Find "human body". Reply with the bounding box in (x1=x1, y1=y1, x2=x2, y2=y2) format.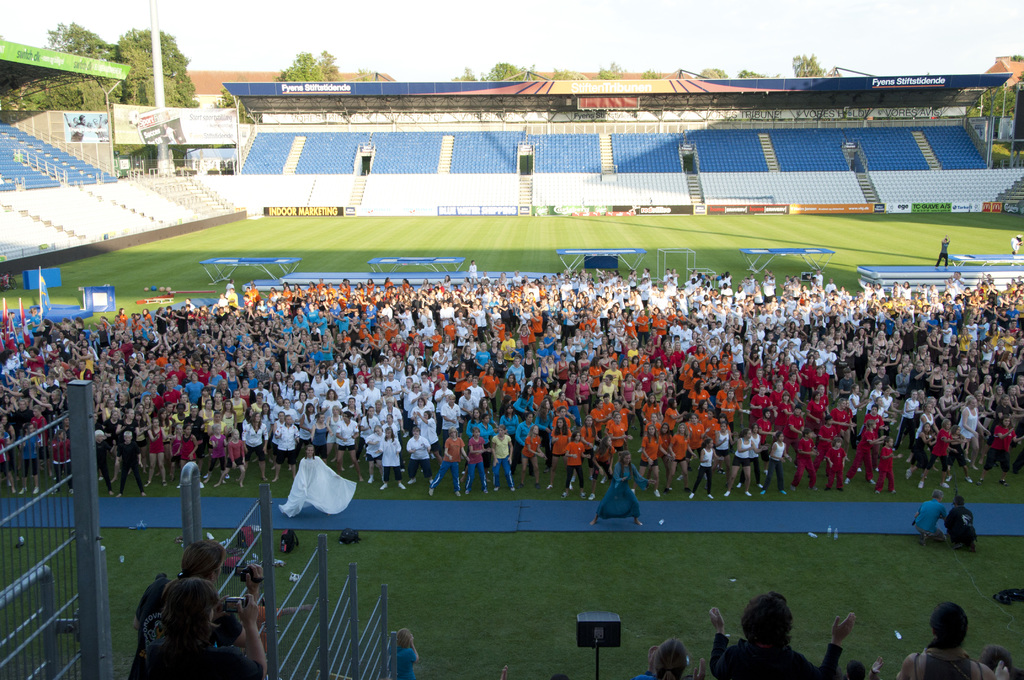
(x1=829, y1=335, x2=882, y2=380).
